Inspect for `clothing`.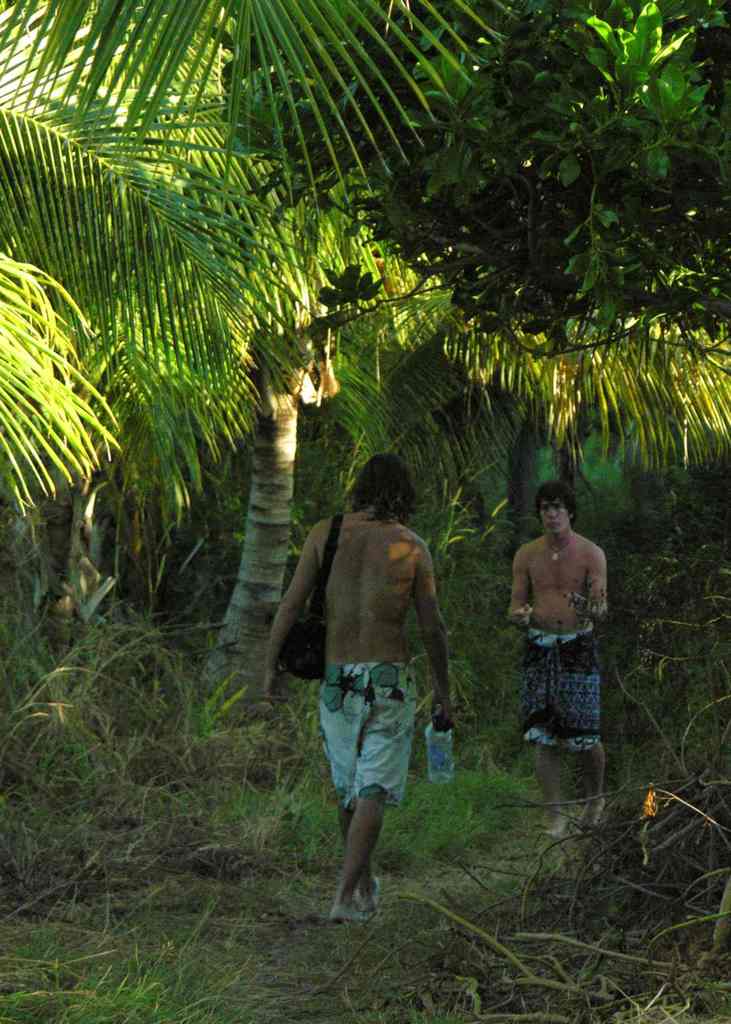
Inspection: 524:625:600:748.
